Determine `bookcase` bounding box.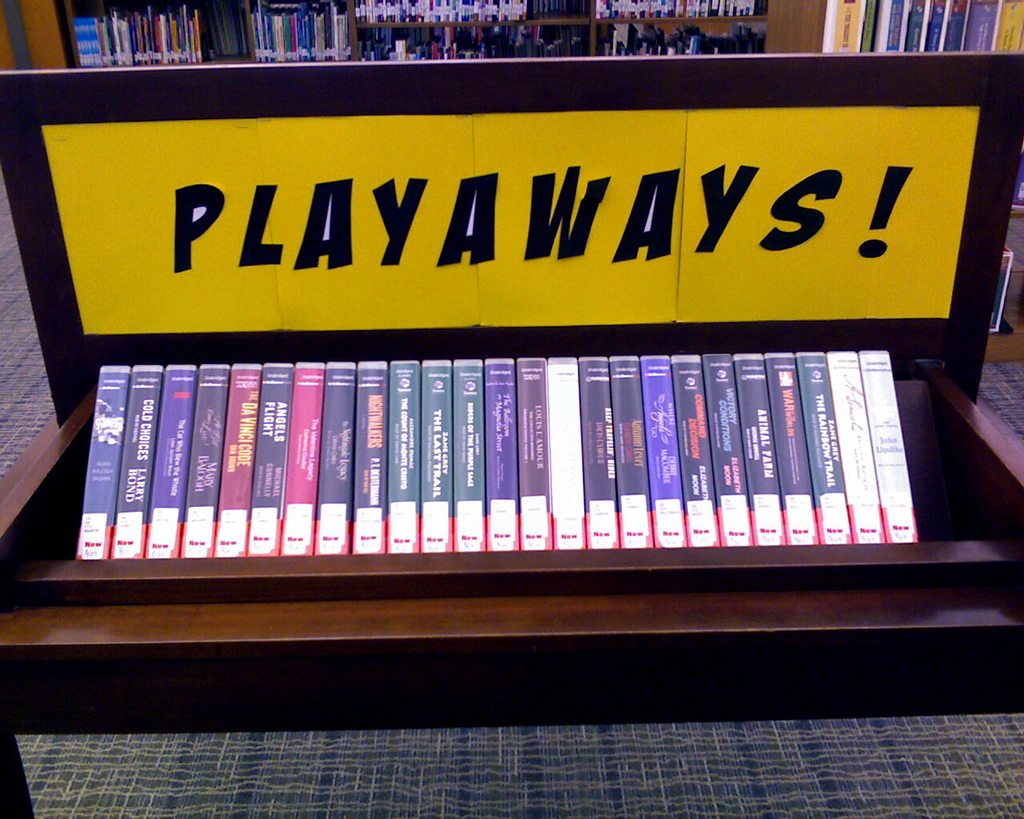
Determined: box=[0, 72, 1023, 718].
